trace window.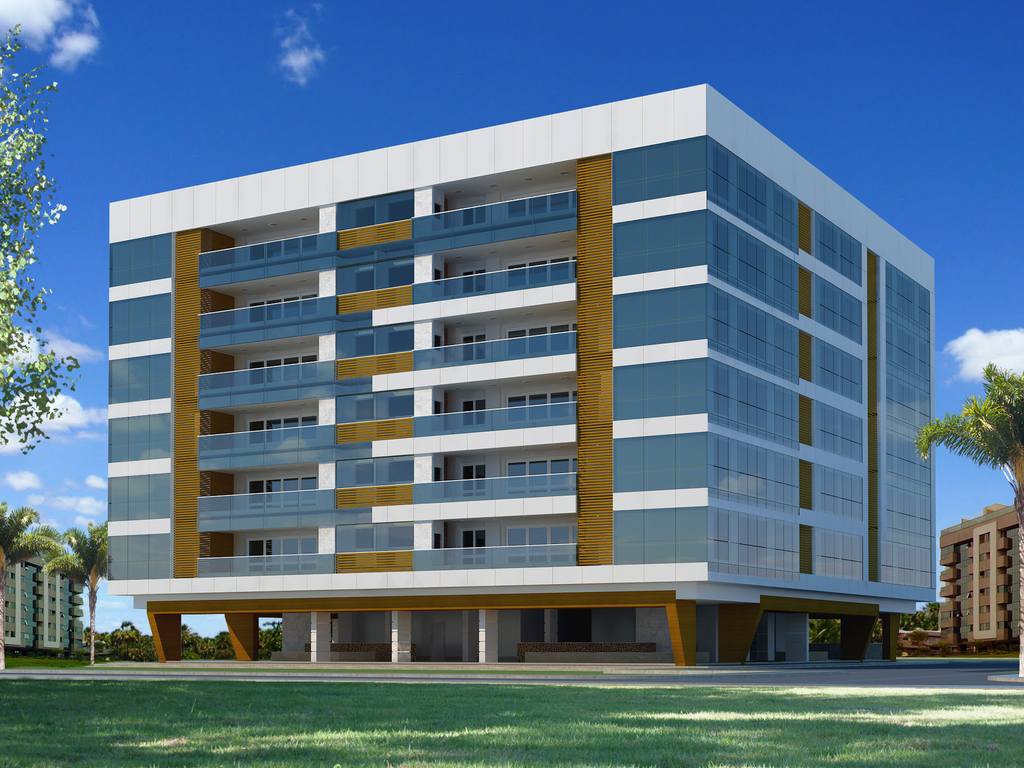
Traced to <region>505, 184, 573, 214</region>.
